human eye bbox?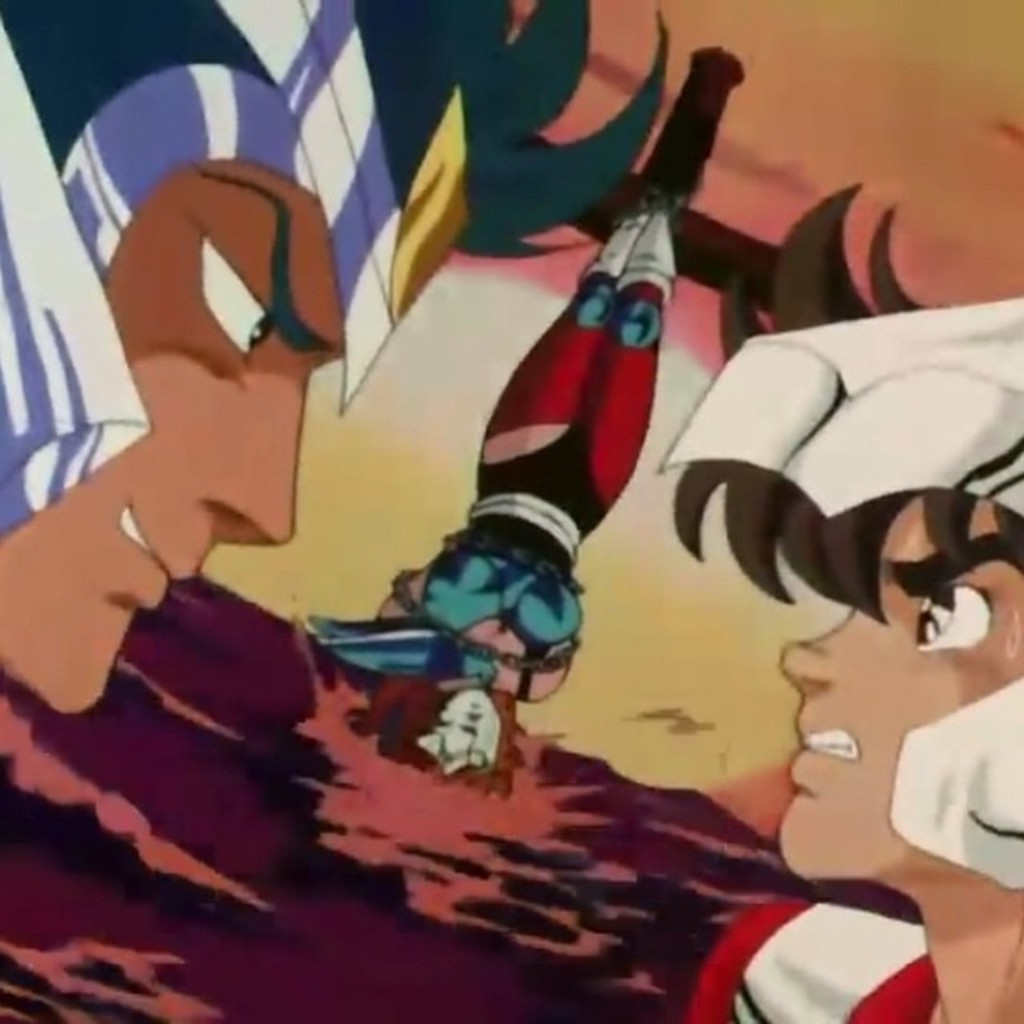
detection(907, 578, 997, 656)
